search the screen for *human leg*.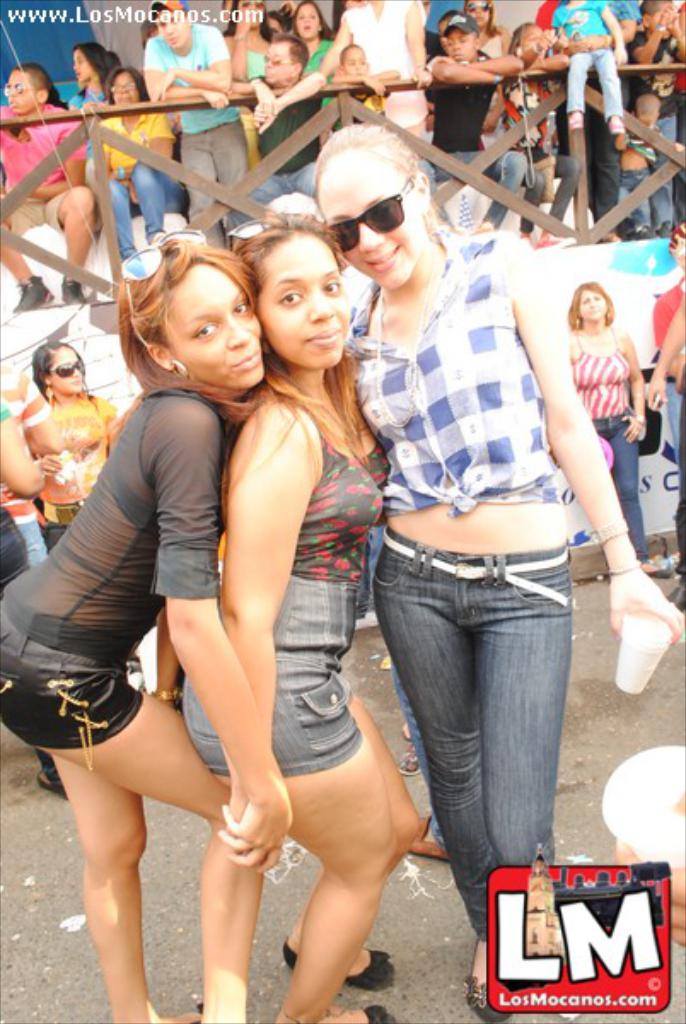
Found at l=276, t=695, r=423, b=990.
